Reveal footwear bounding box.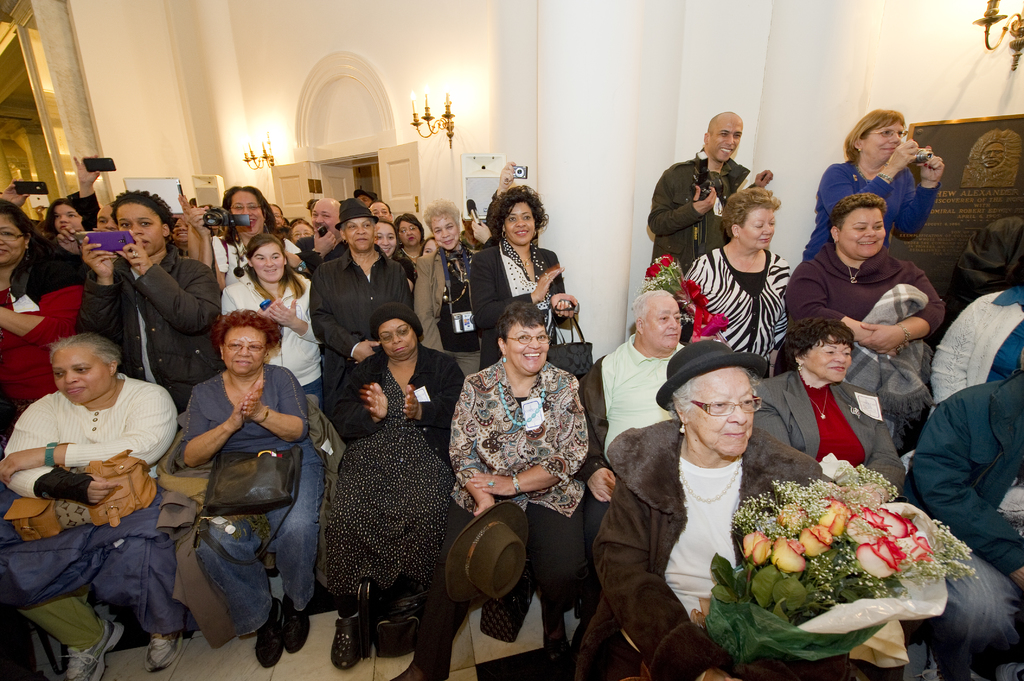
Revealed: x1=330, y1=617, x2=365, y2=674.
